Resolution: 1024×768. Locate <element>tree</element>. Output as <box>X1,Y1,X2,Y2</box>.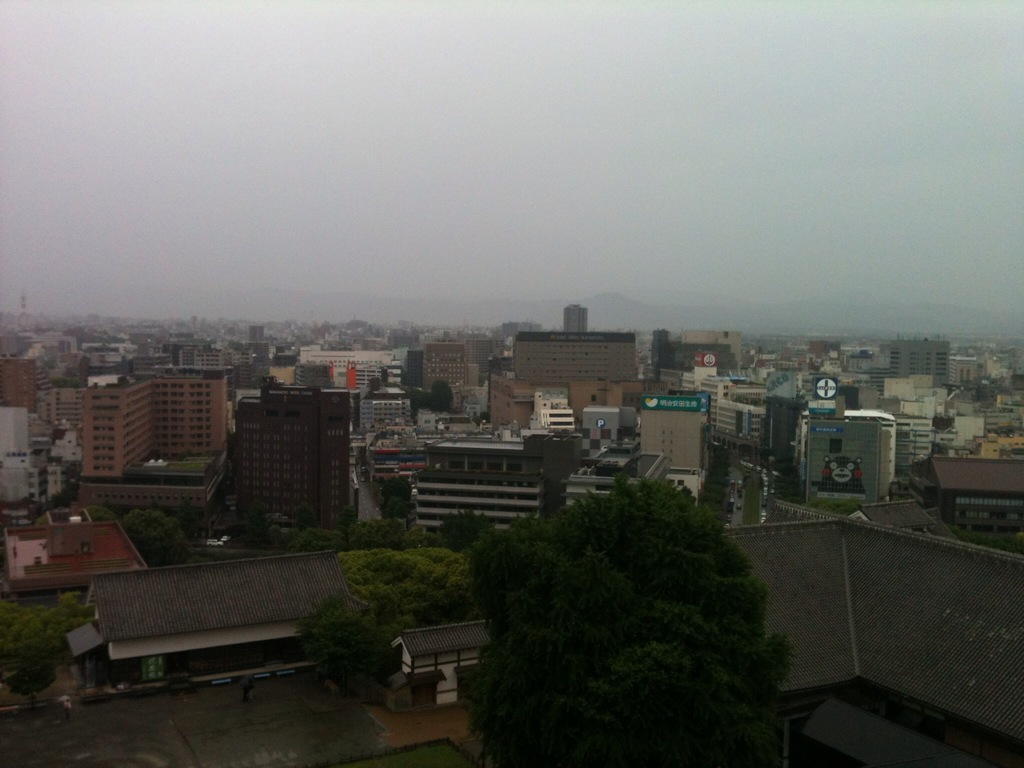
<box>118,507,181,564</box>.
